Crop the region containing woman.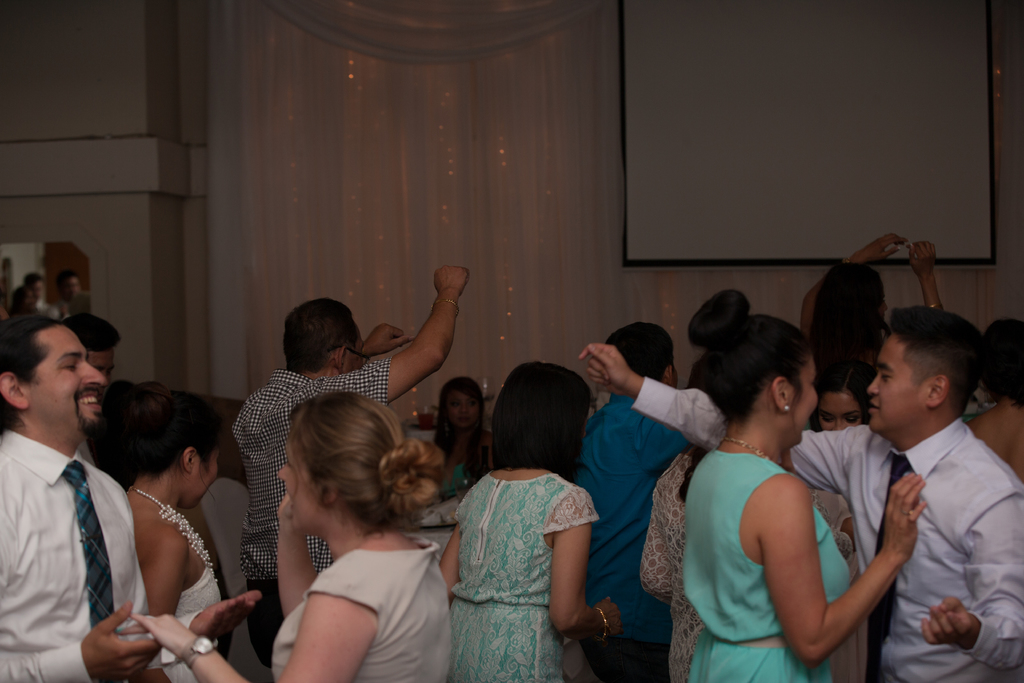
Crop region: <bbox>639, 359, 856, 682</bbox>.
